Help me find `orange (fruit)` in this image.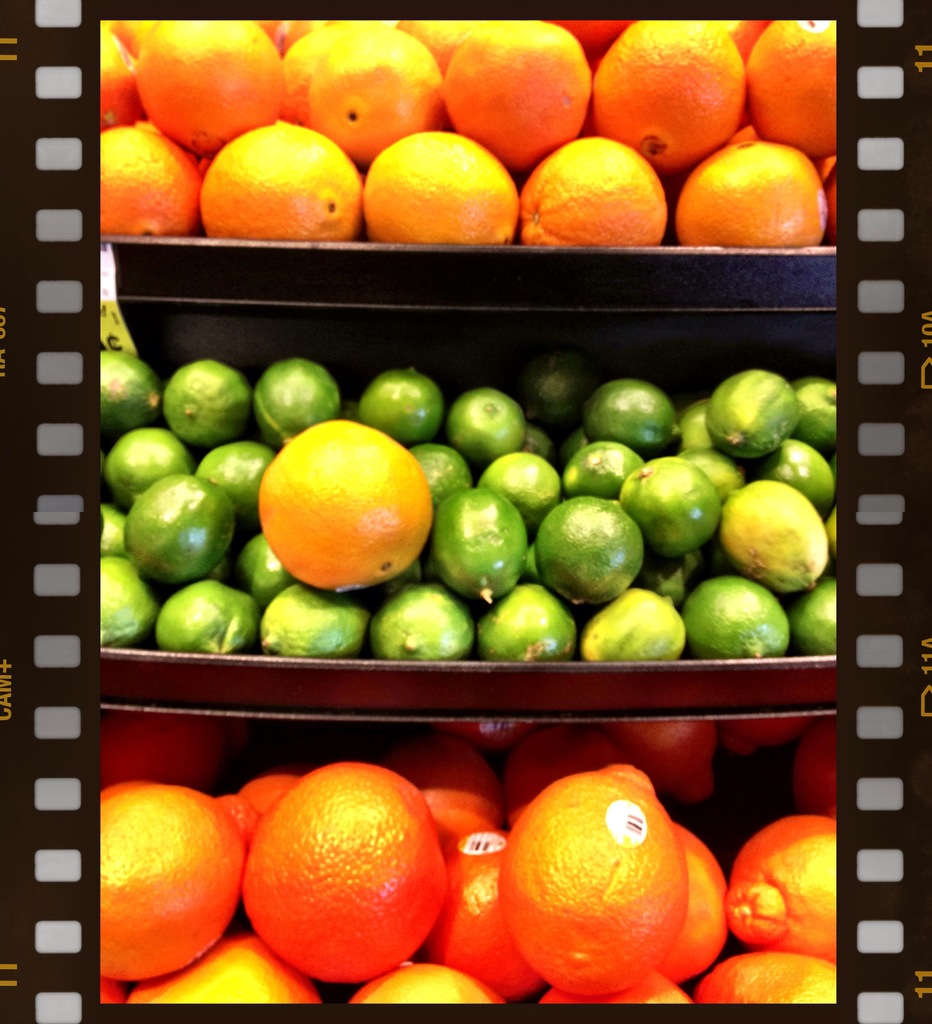
Found it: <box>689,820,735,981</box>.
